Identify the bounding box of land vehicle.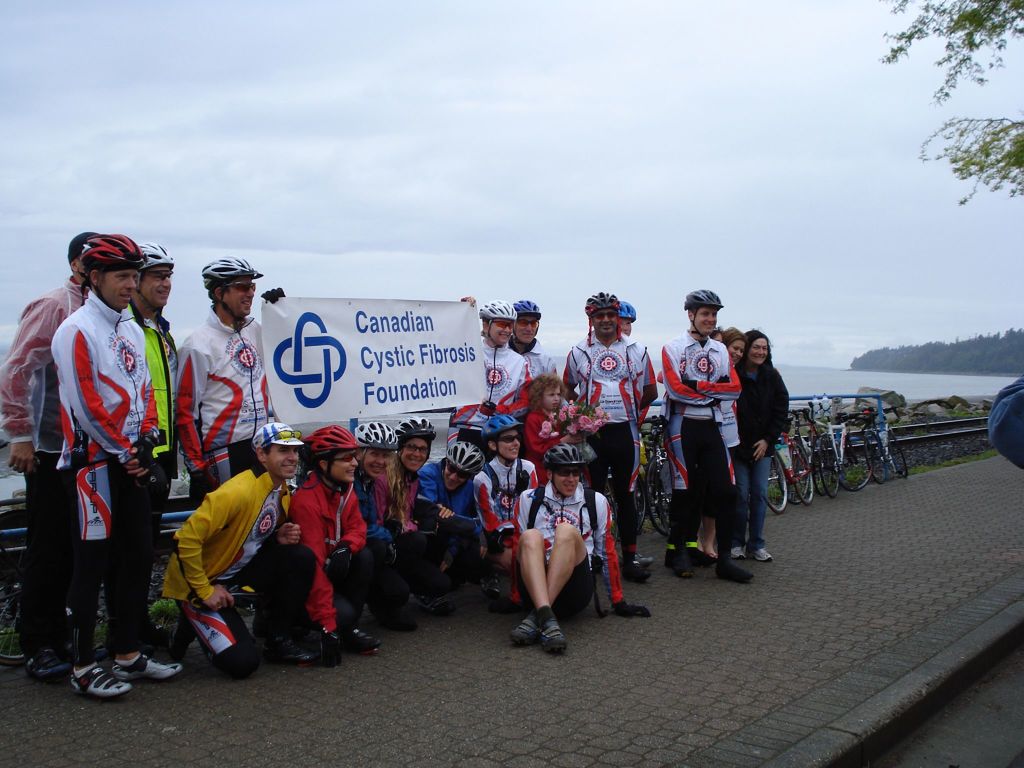
bbox(835, 401, 915, 487).
